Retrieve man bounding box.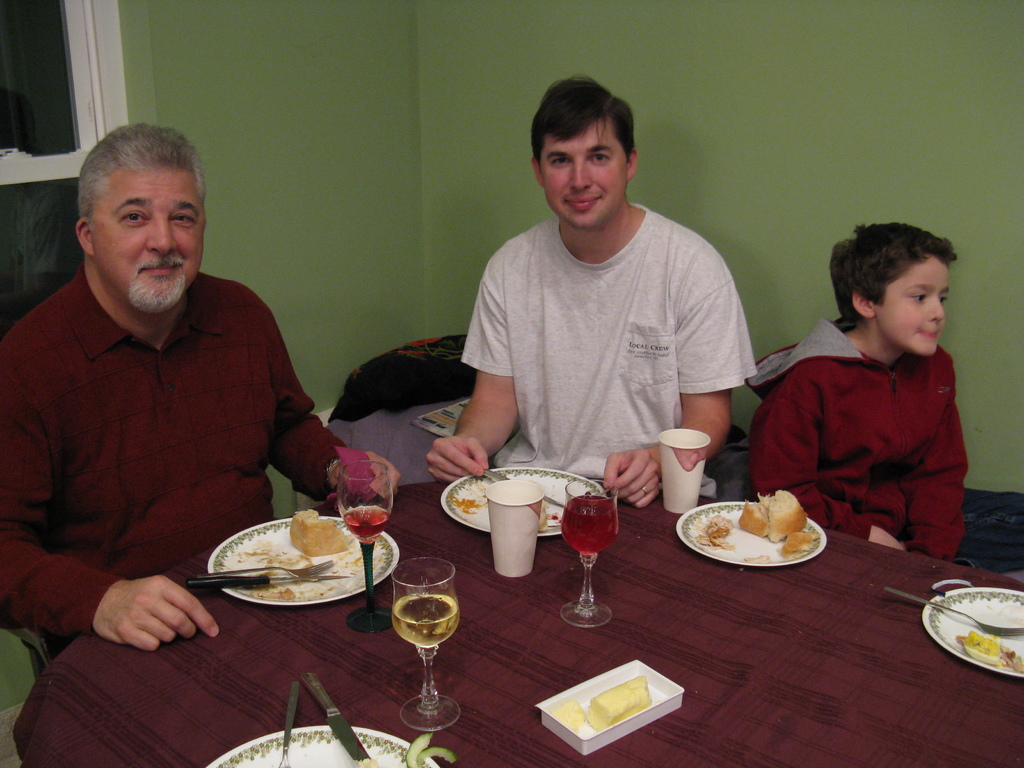
Bounding box: <box>417,70,761,513</box>.
